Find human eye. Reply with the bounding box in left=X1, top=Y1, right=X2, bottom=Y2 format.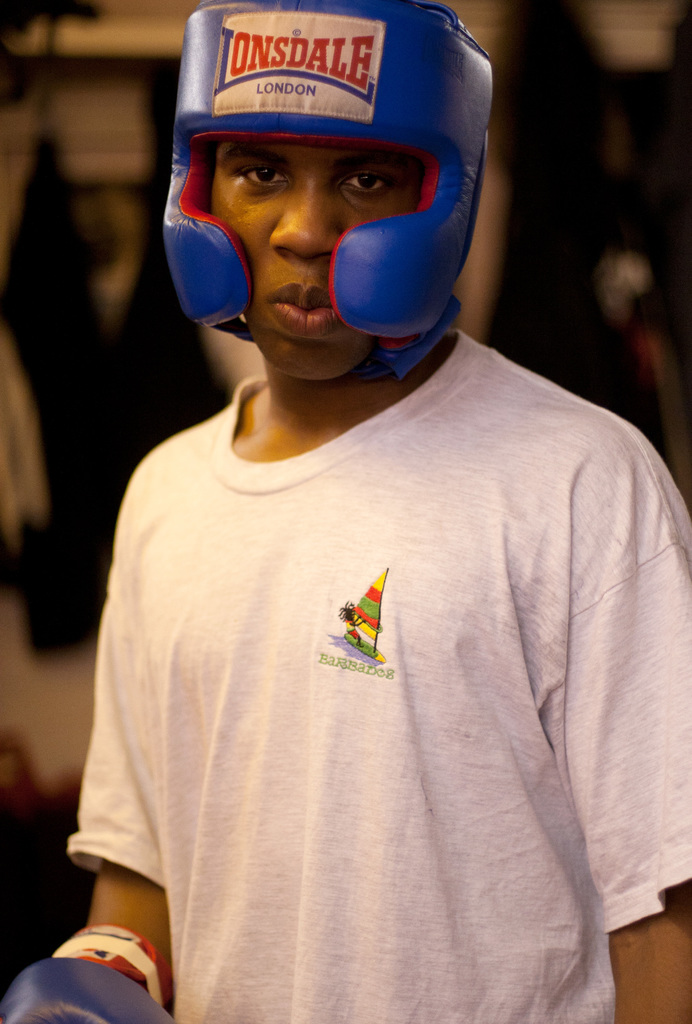
left=231, top=156, right=286, bottom=191.
